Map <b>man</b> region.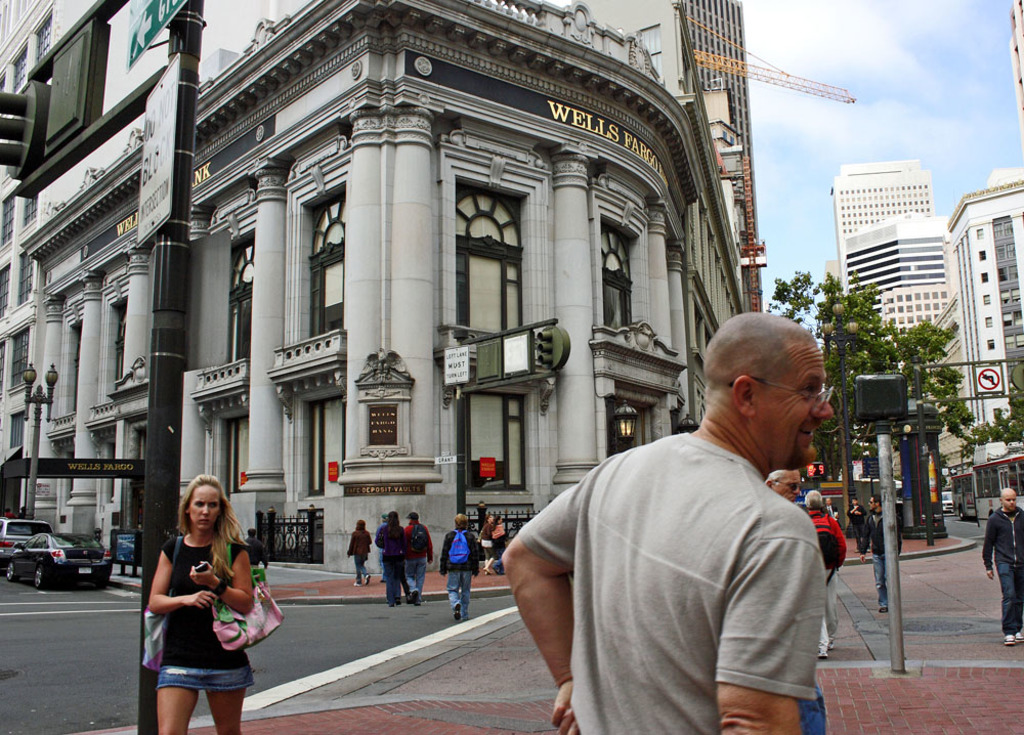
Mapped to (857, 494, 904, 610).
